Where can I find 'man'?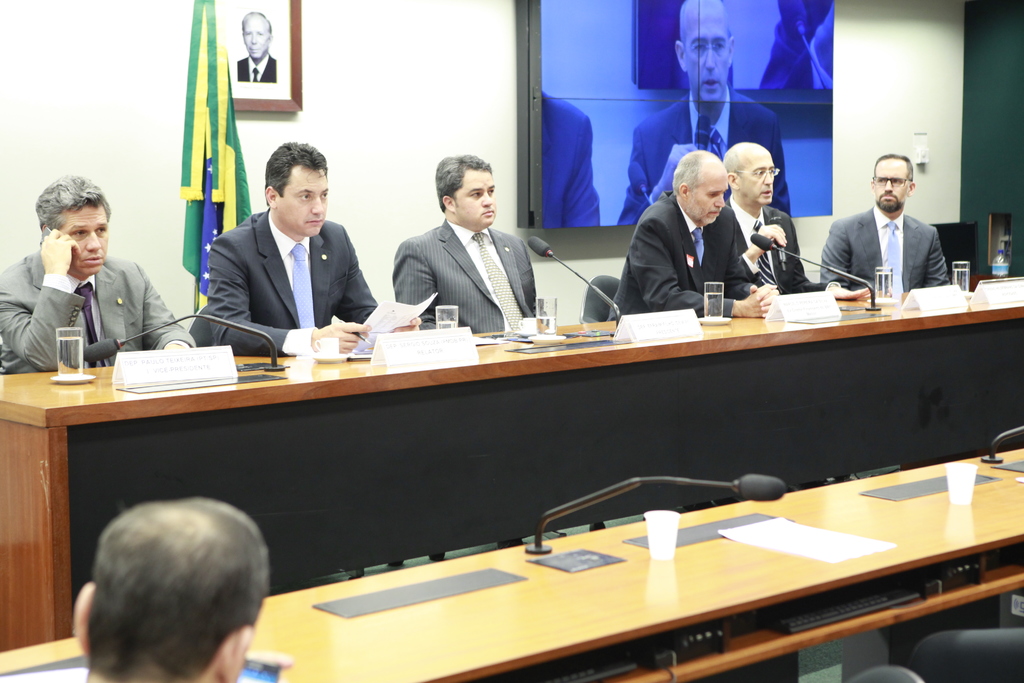
You can find it at bbox=[194, 139, 420, 356].
